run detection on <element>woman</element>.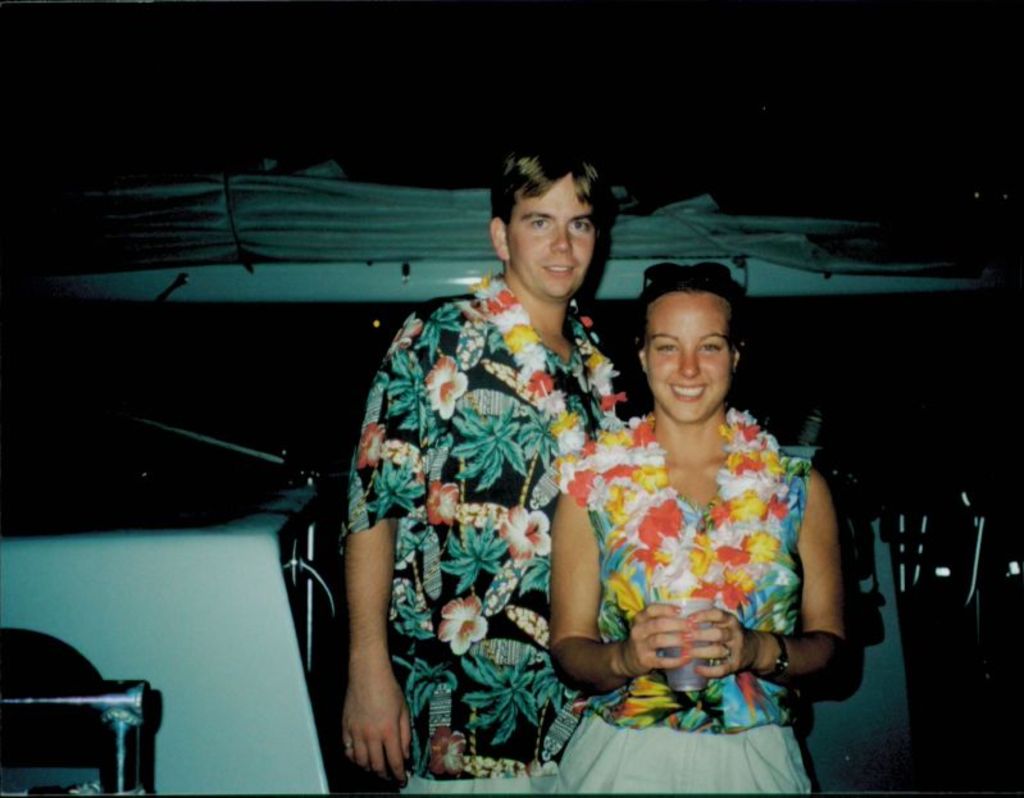
Result: crop(547, 250, 846, 776).
